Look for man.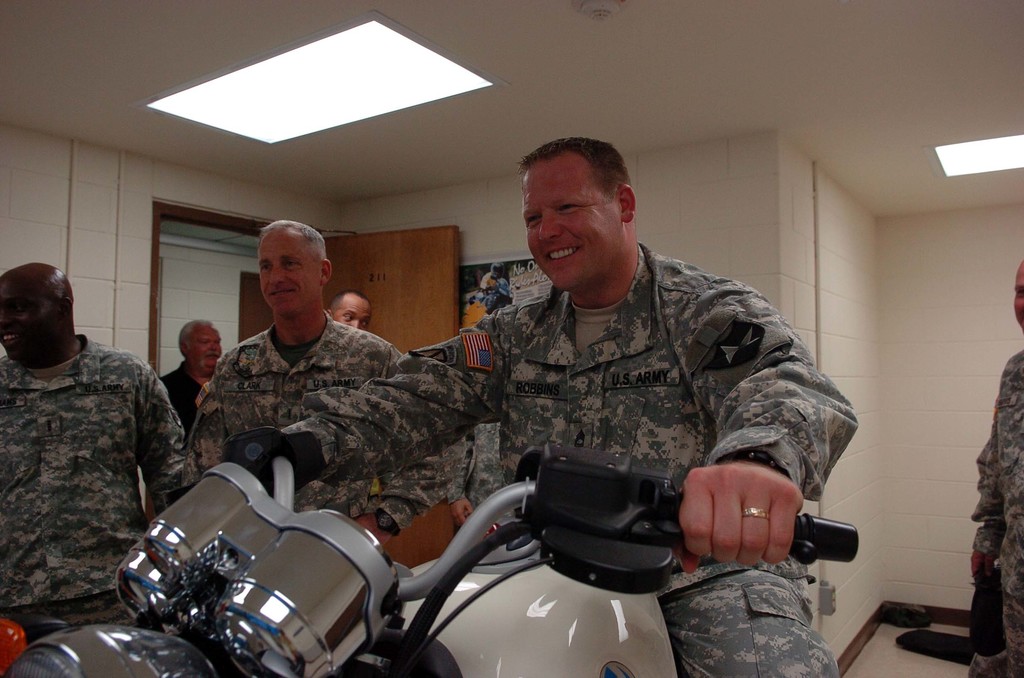
Found: detection(180, 220, 456, 546).
